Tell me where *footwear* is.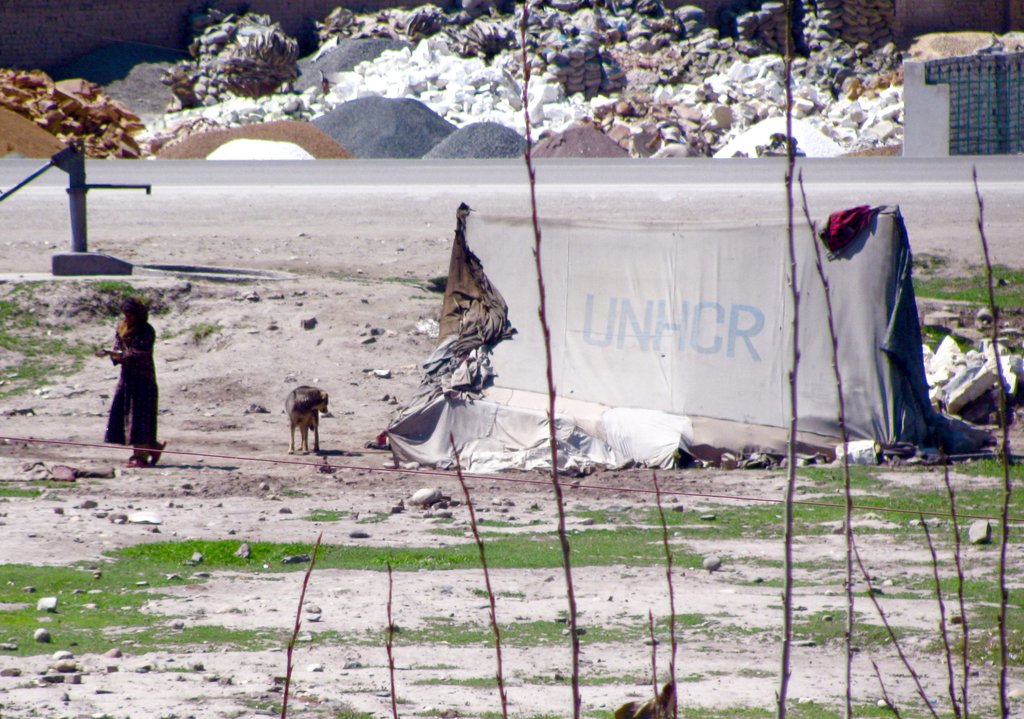
*footwear* is at locate(152, 443, 168, 467).
